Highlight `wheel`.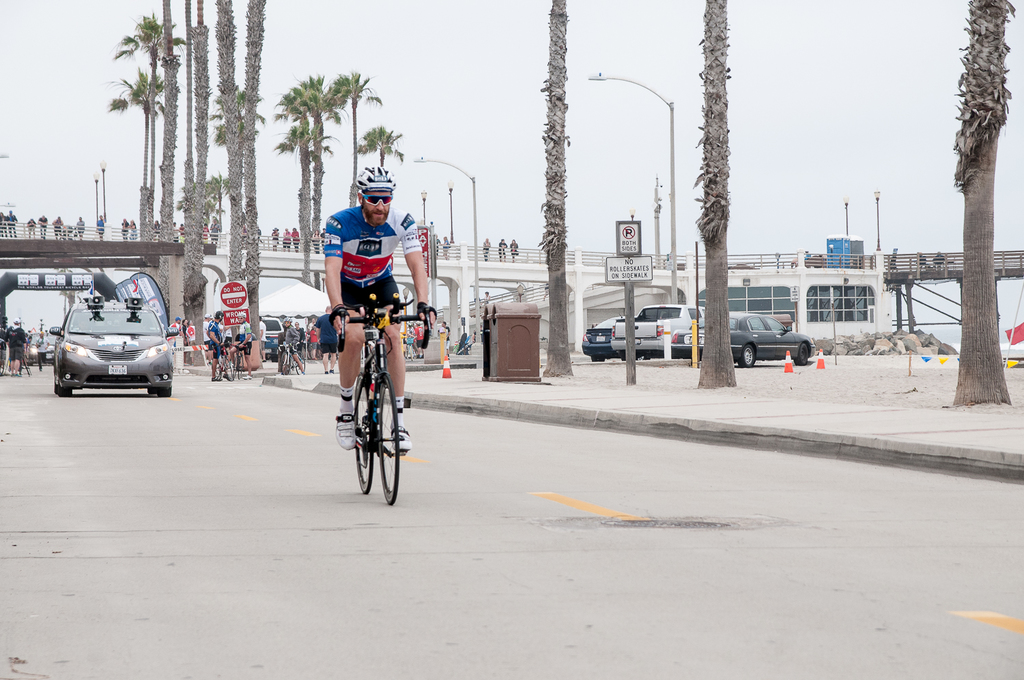
Highlighted region: bbox=(61, 382, 71, 398).
